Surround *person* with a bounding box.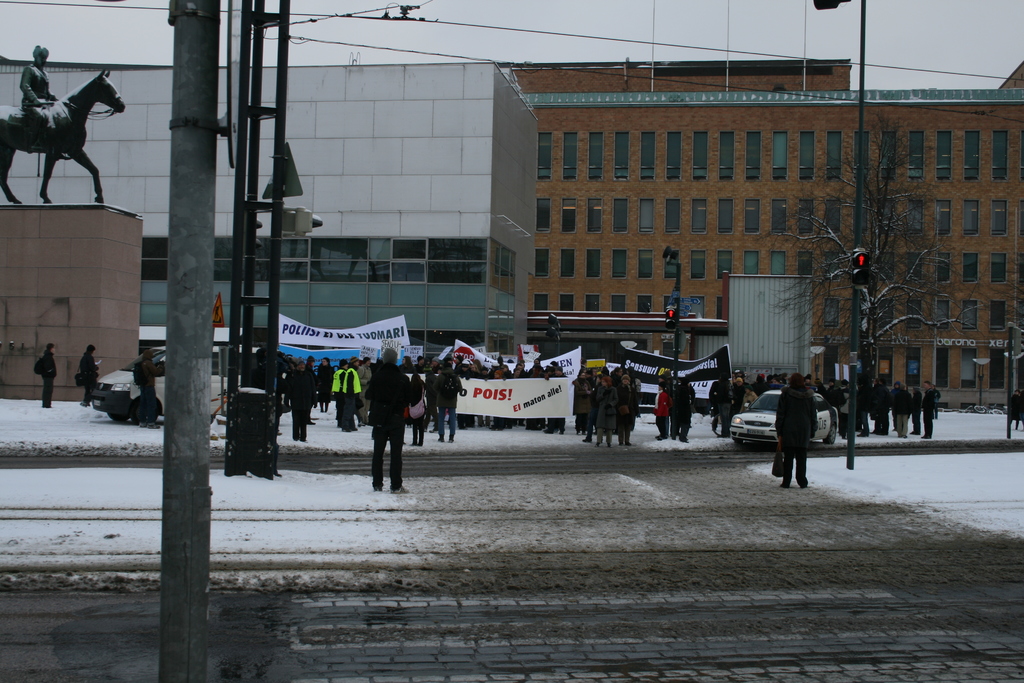
654/381/669/439.
